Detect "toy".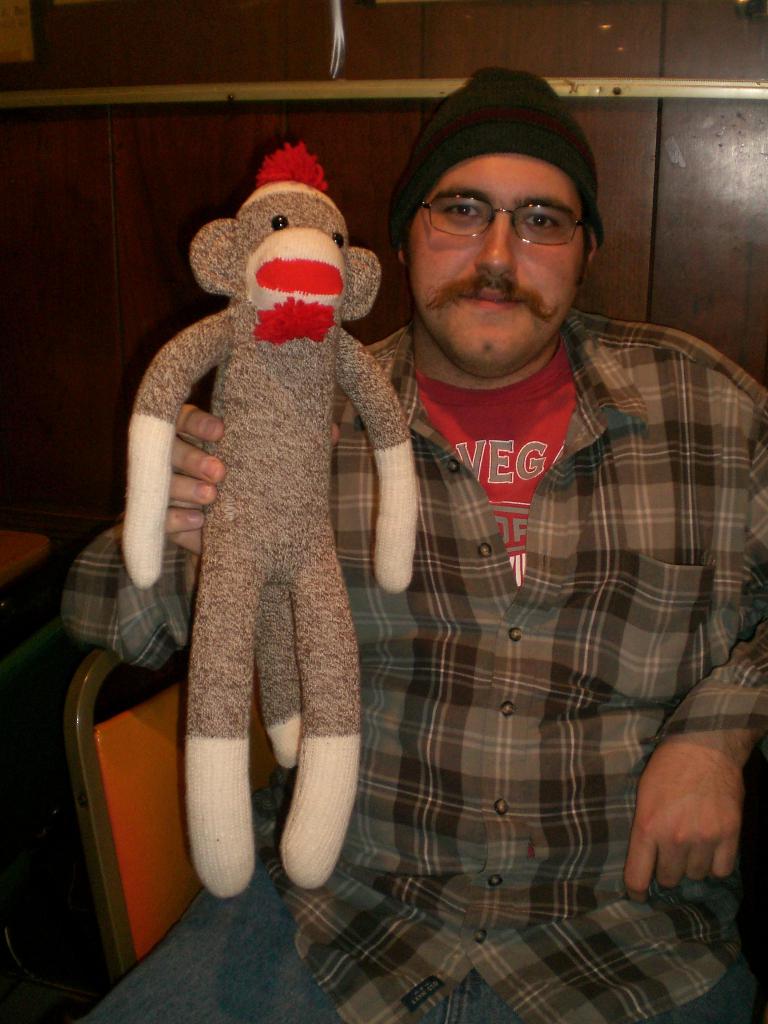
Detected at (x1=109, y1=111, x2=427, y2=888).
